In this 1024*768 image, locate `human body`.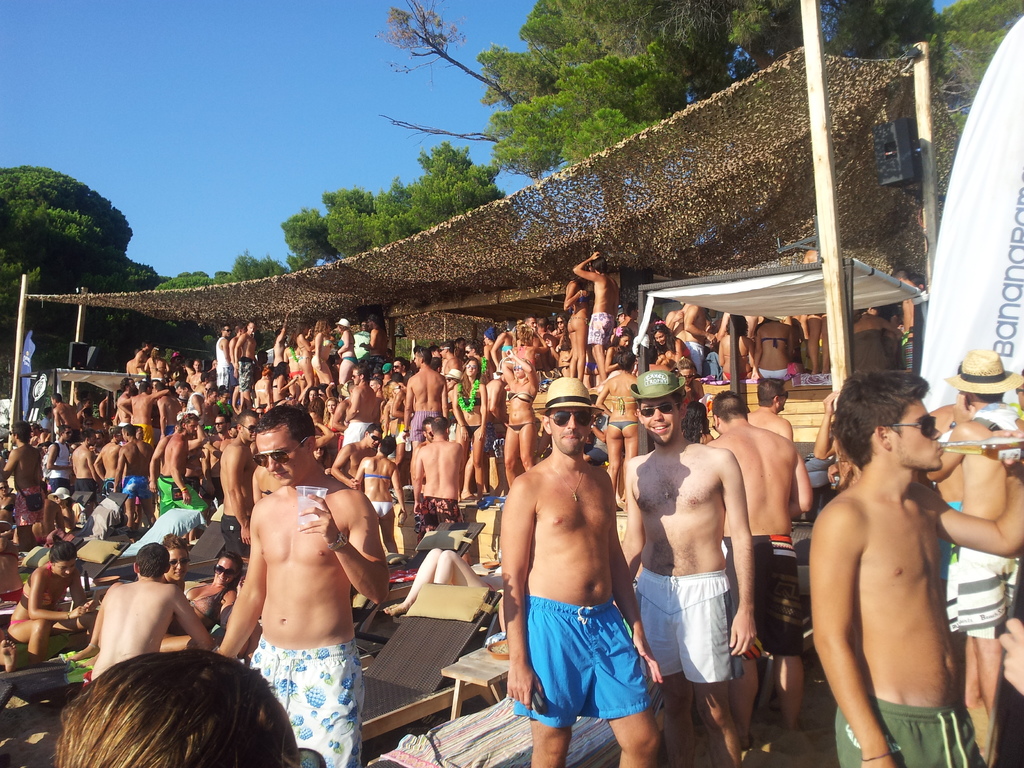
Bounding box: {"x1": 929, "y1": 410, "x2": 1023, "y2": 728}.
